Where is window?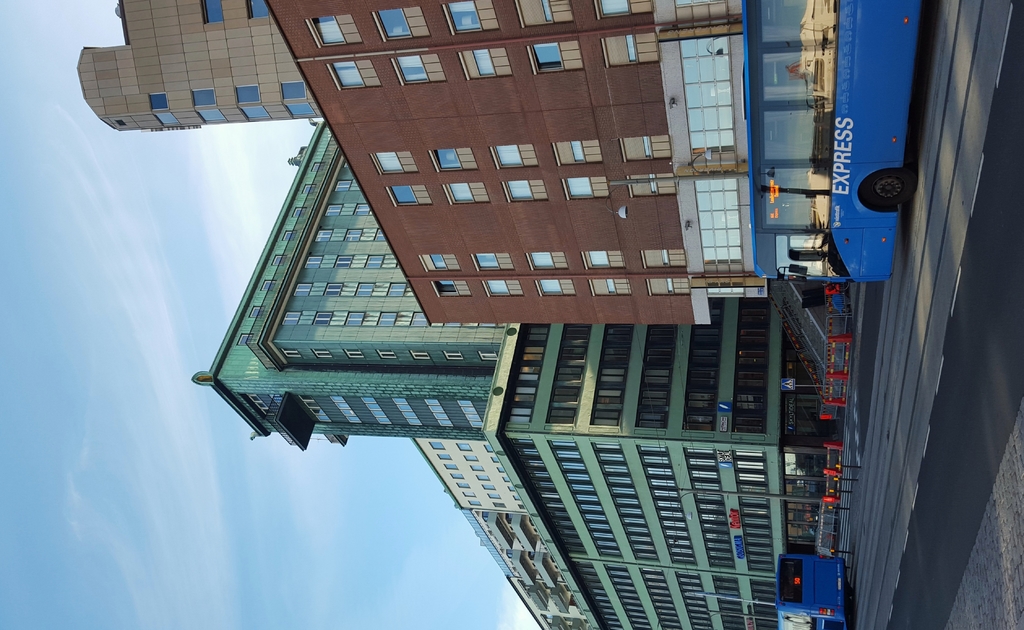
bbox=(374, 1, 430, 41).
